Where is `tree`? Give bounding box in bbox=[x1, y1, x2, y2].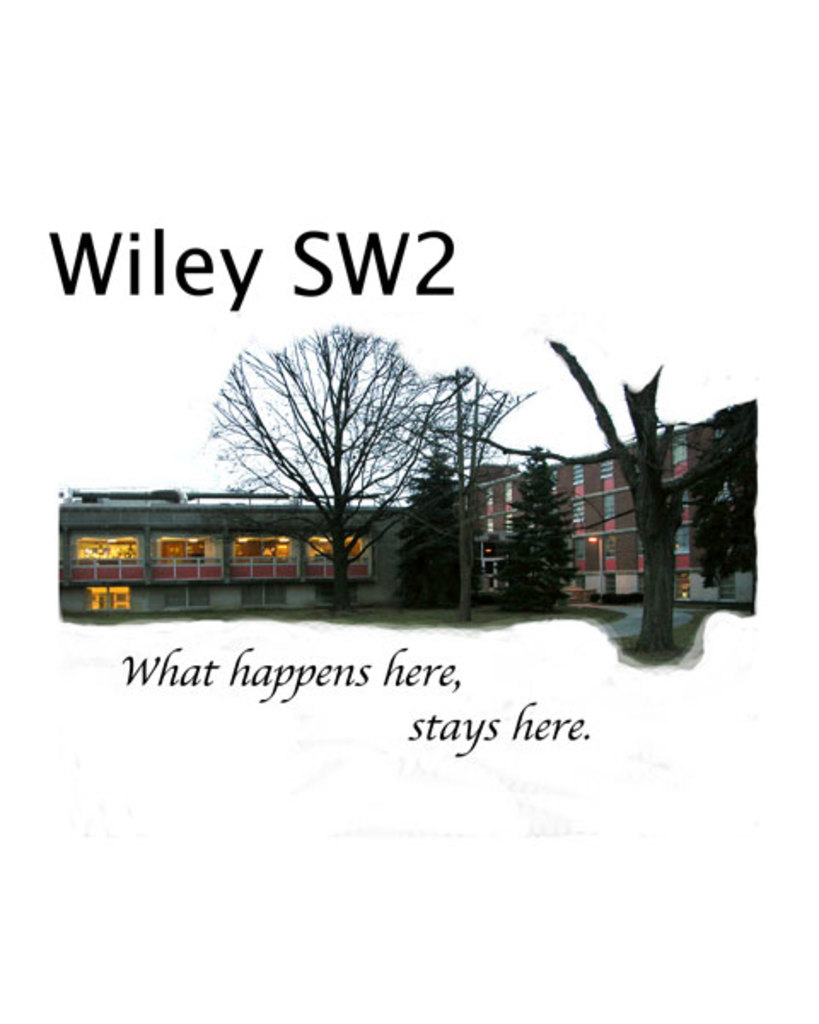
bbox=[394, 444, 473, 608].
